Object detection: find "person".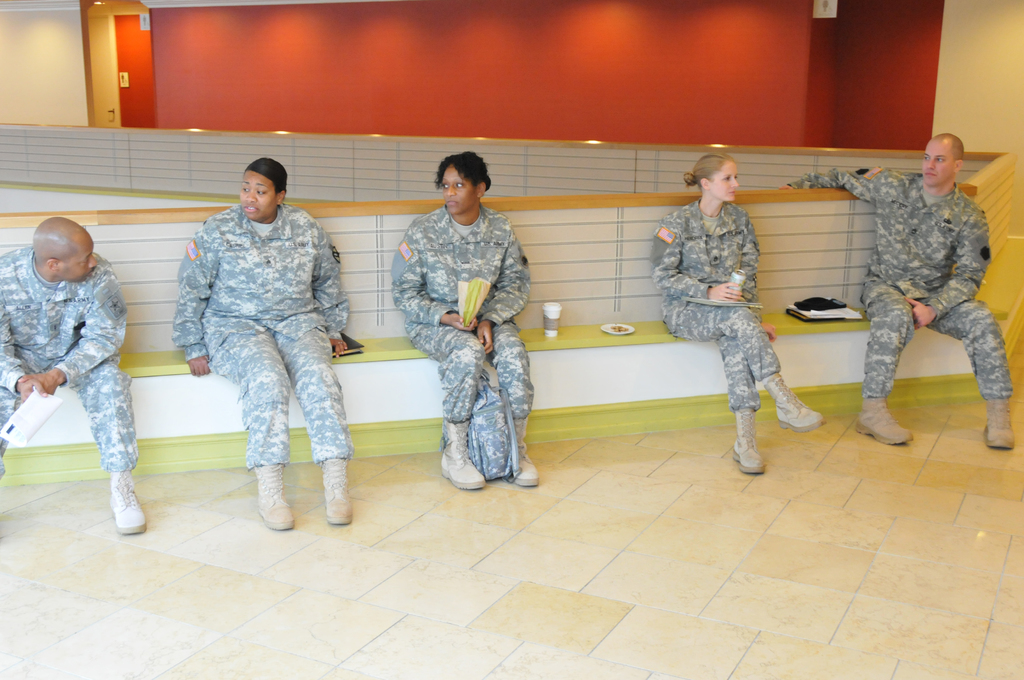
854:127:998:459.
